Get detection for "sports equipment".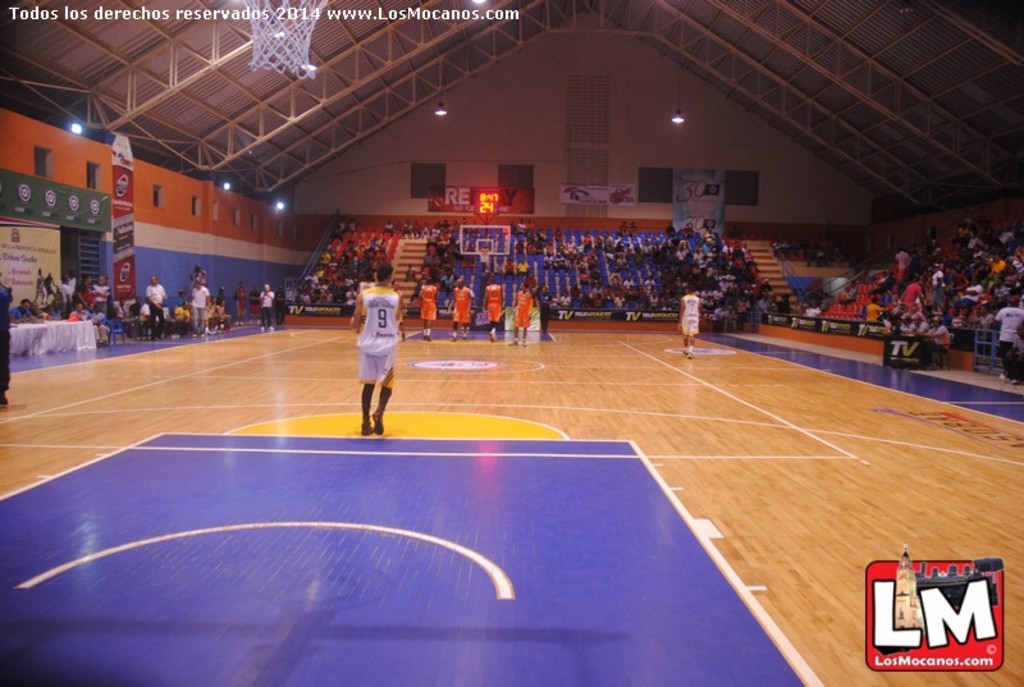
Detection: bbox=(246, 0, 332, 77).
